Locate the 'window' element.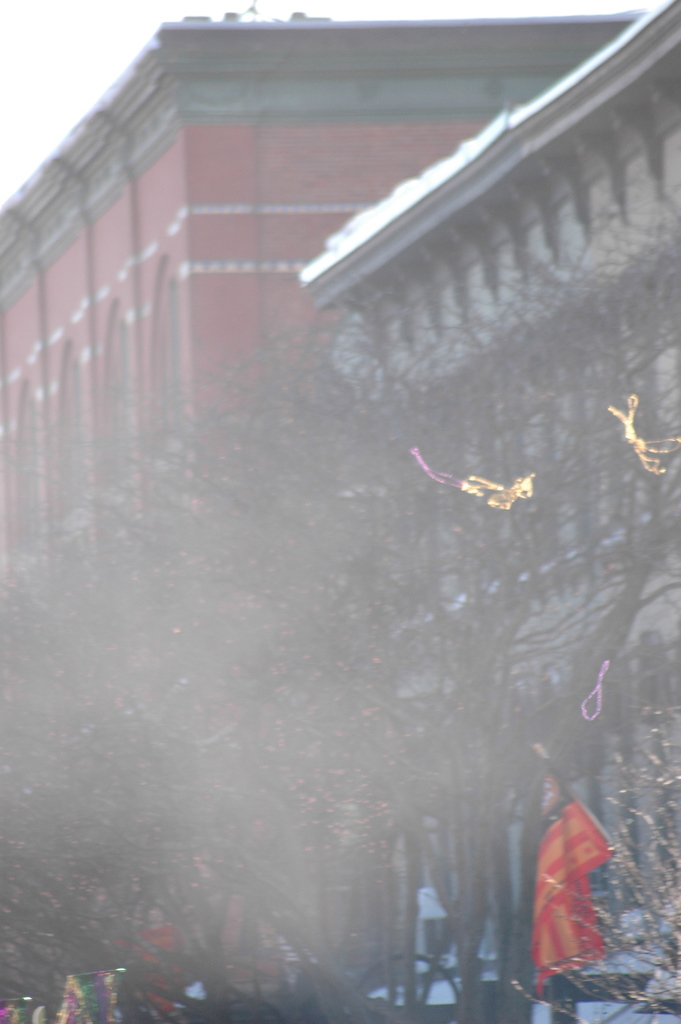
Element bbox: x1=12, y1=390, x2=48, y2=573.
